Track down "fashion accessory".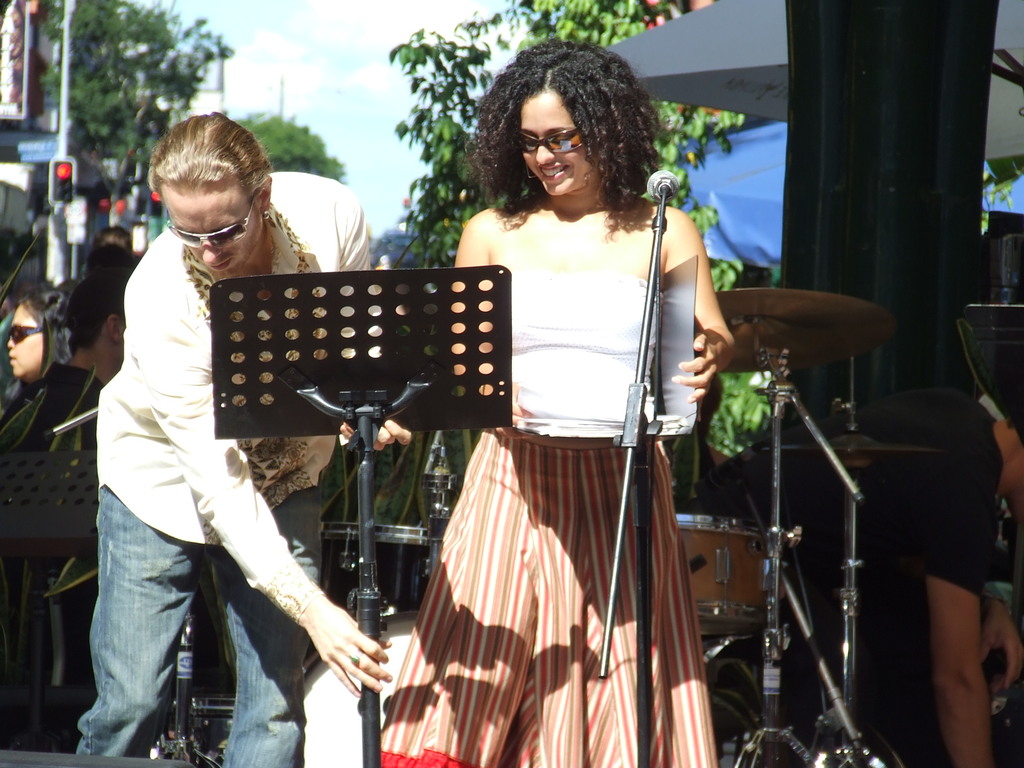
Tracked to detection(518, 127, 589, 158).
